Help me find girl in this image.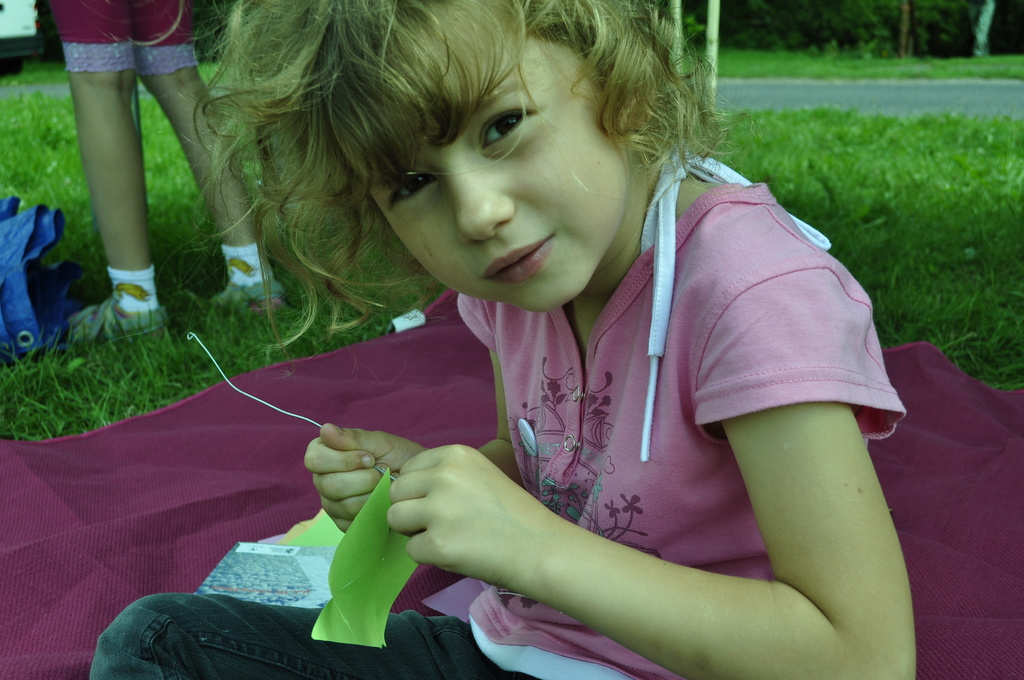
Found it: 88 0 918 679.
